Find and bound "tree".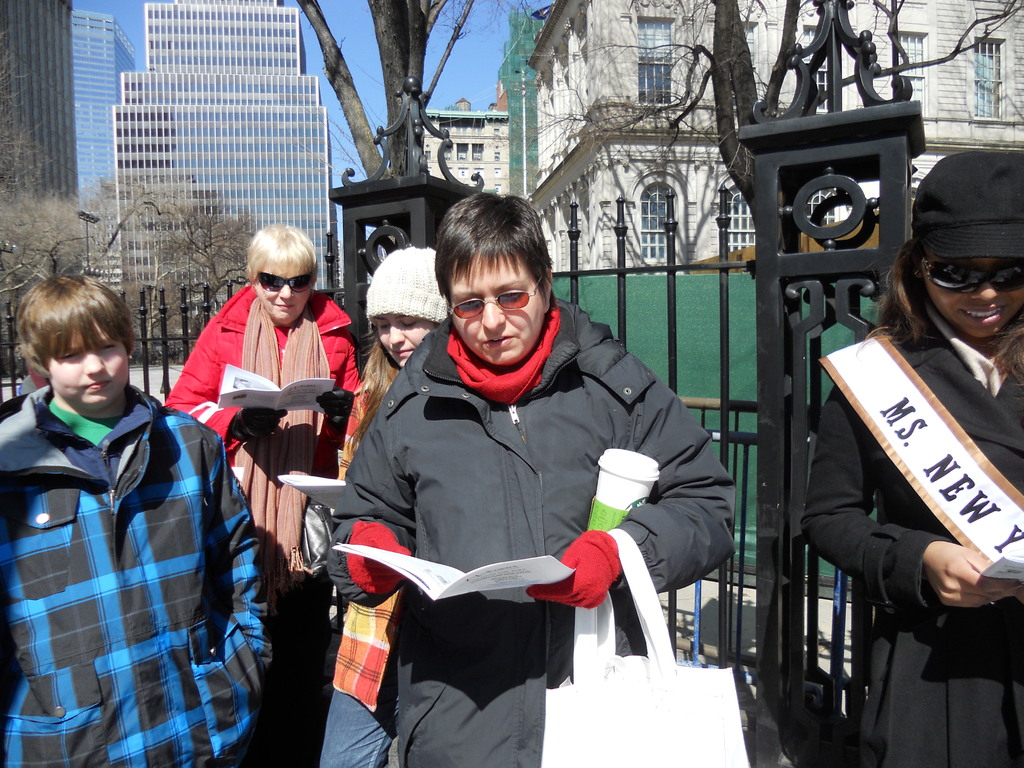
Bound: l=523, t=0, r=1023, b=259.
